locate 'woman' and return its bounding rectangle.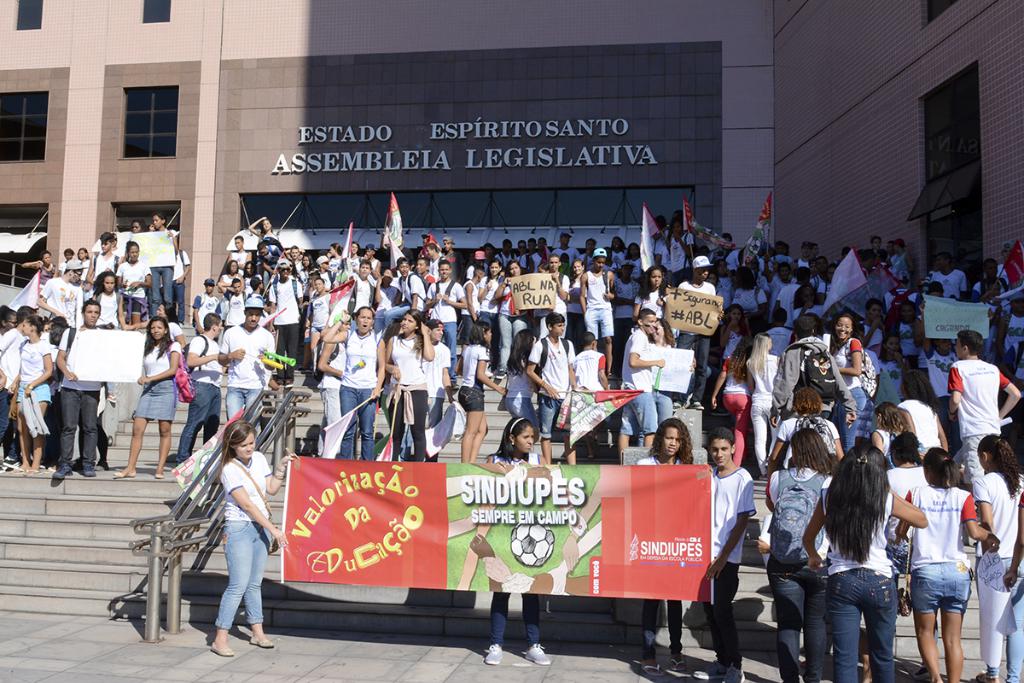
760 431 840 682.
